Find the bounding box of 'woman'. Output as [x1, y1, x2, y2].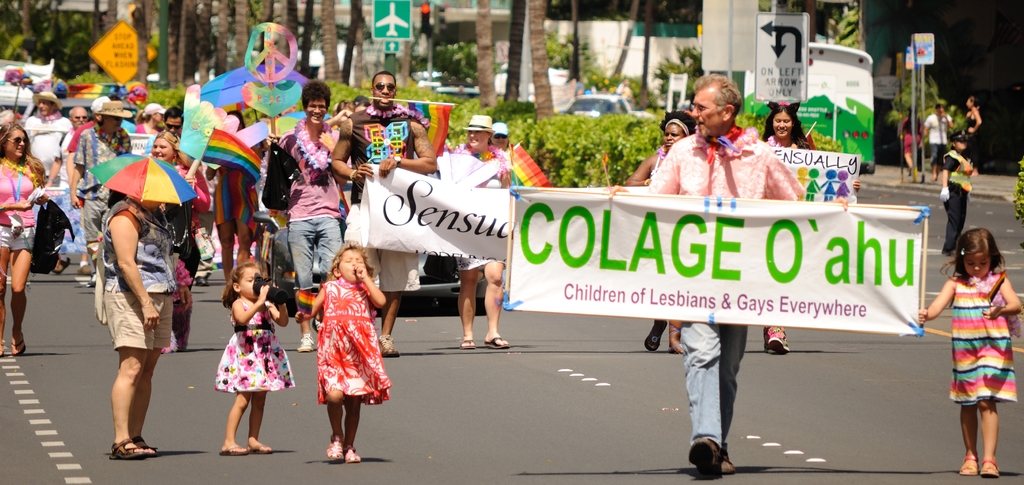
[760, 102, 815, 351].
